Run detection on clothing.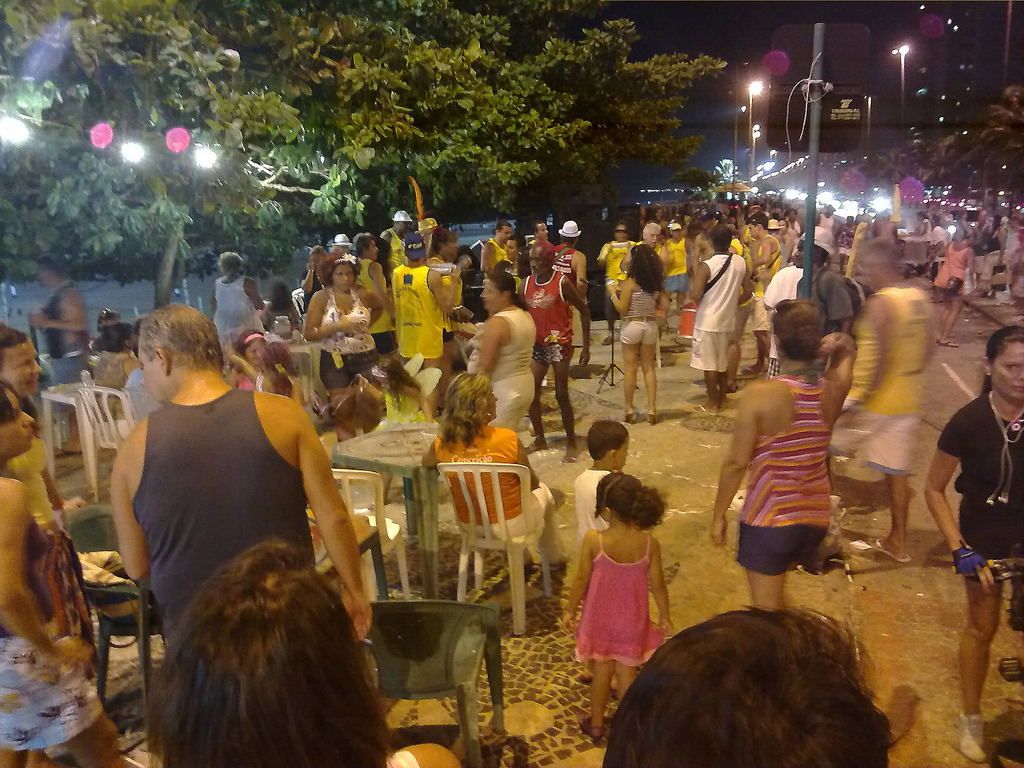
Result: [0,499,99,745].
